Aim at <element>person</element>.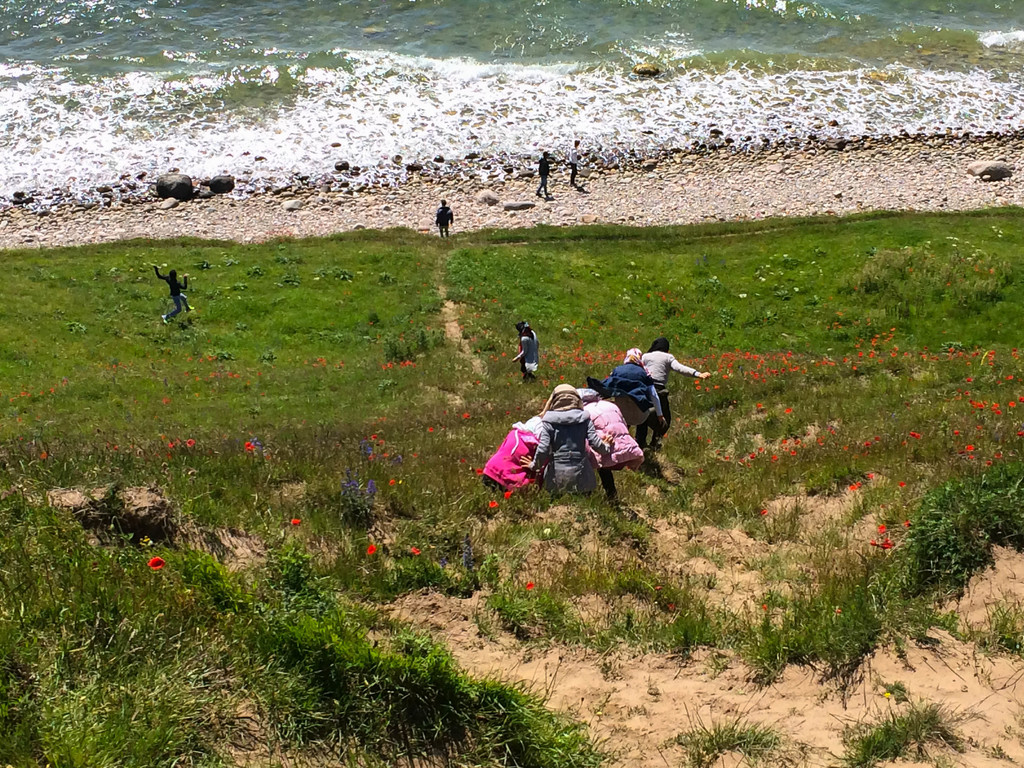
Aimed at crop(156, 264, 196, 326).
